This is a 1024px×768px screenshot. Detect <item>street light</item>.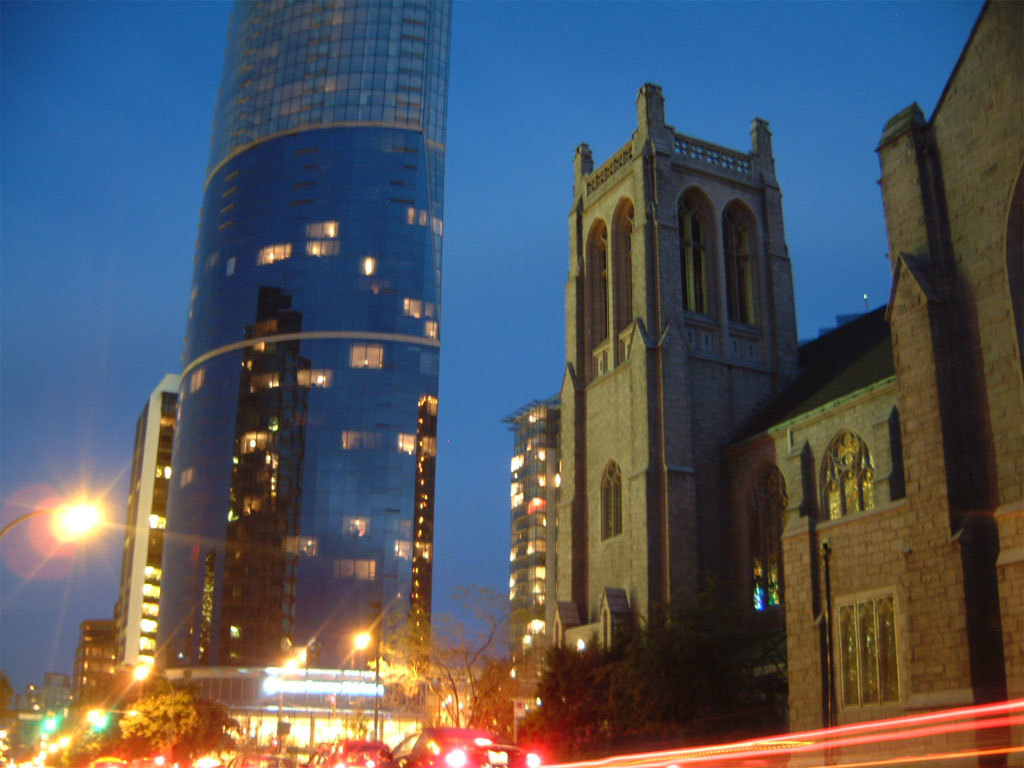
x1=352 y1=630 x2=380 y2=744.
